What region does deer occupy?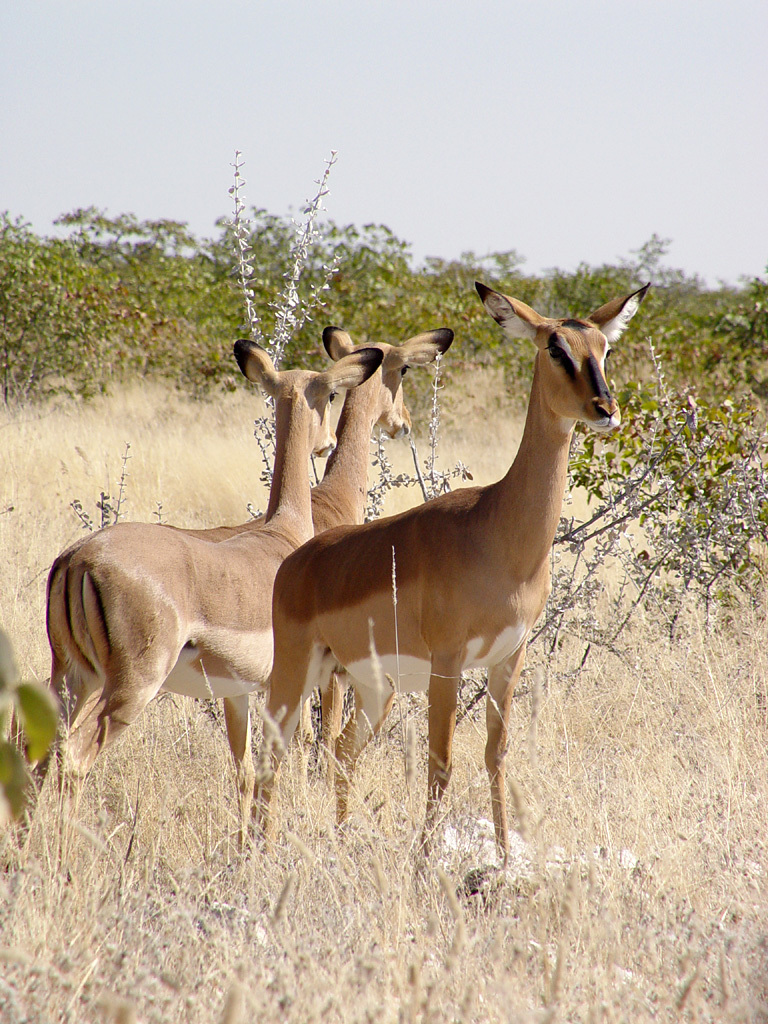
36/345/383/847.
